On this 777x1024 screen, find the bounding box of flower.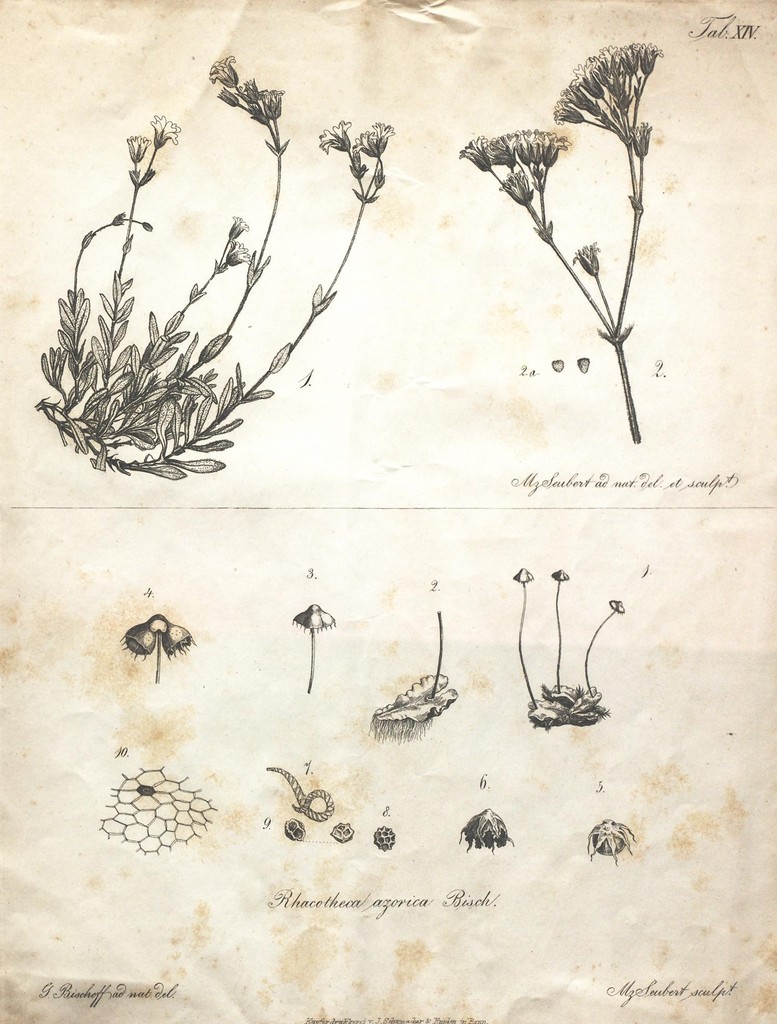
Bounding box: l=120, t=127, r=155, b=161.
